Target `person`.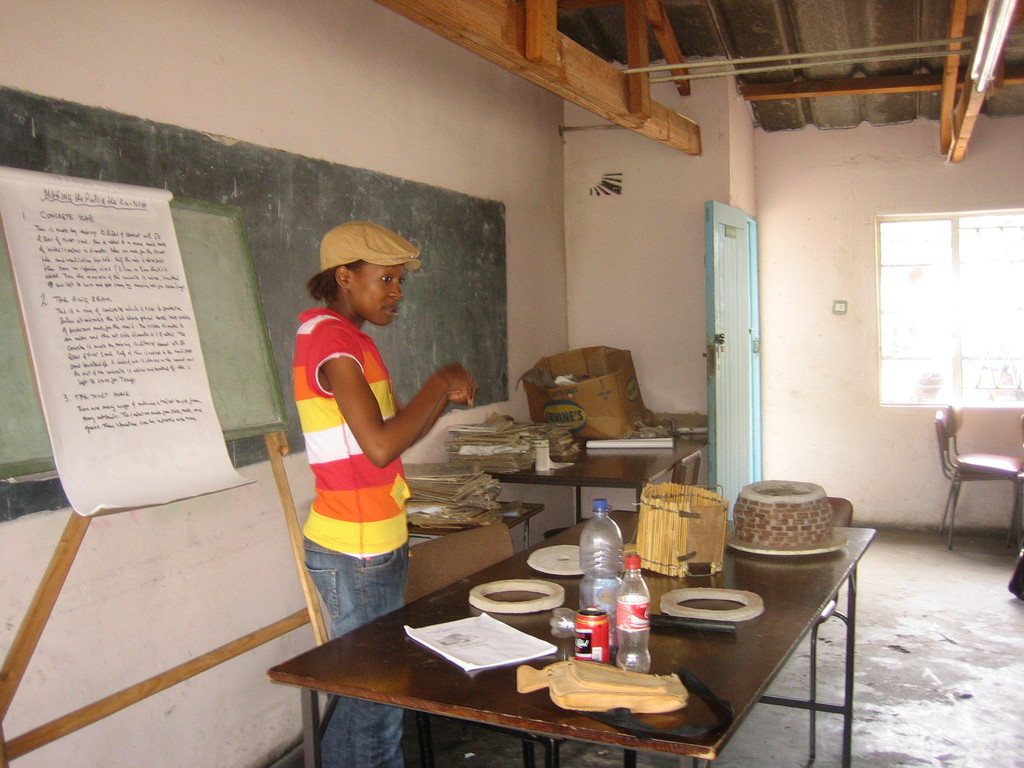
Target region: 292 219 478 767.
